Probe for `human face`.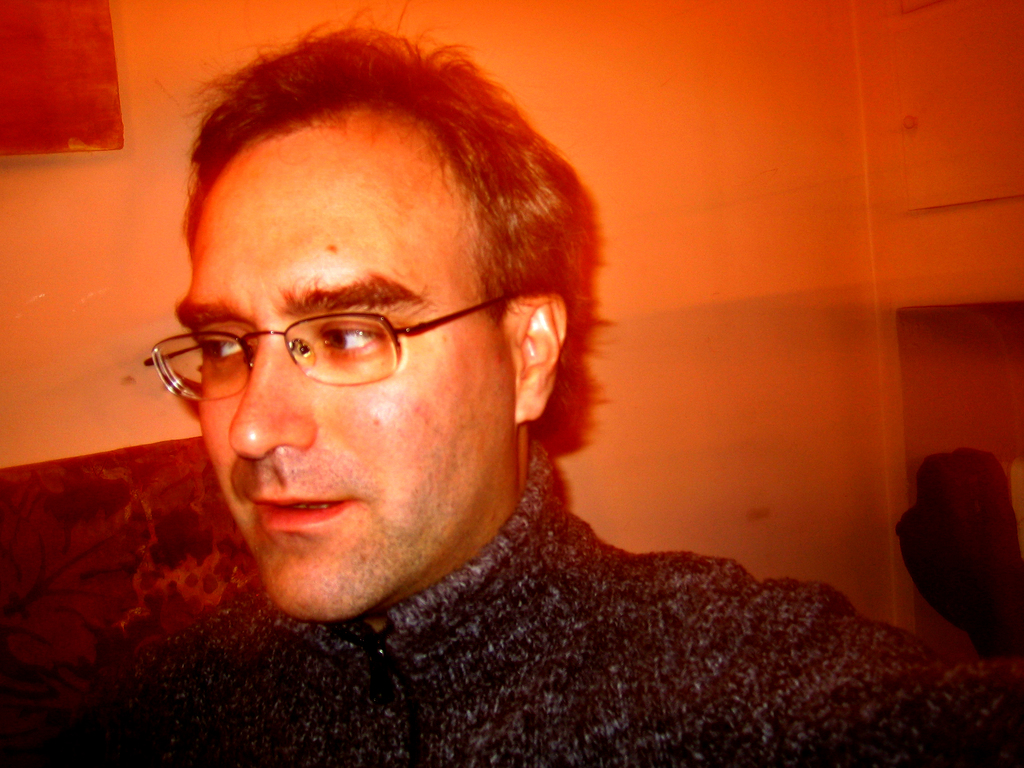
Probe result: 173 114 513 616.
